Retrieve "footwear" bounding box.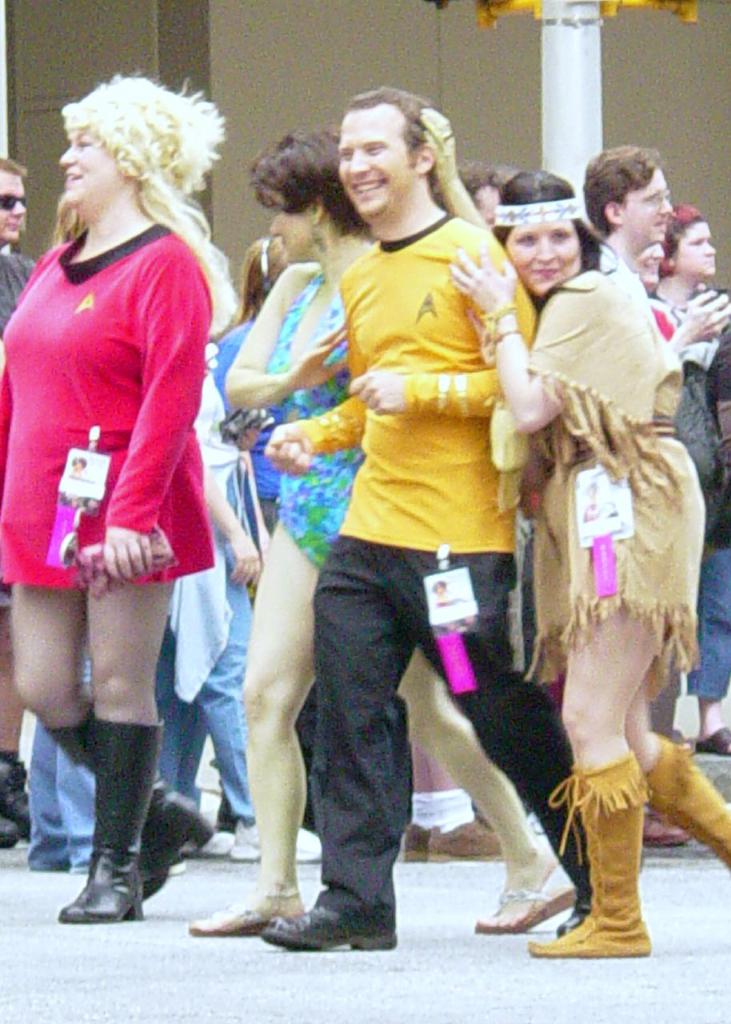
Bounding box: (59, 840, 144, 930).
